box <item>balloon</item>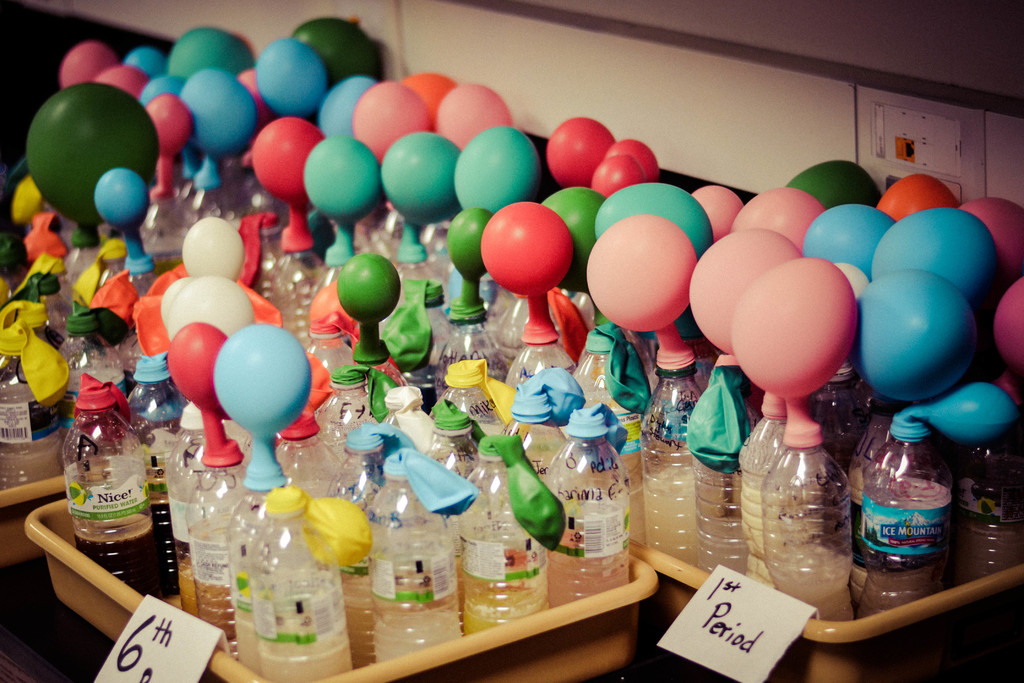
[x1=59, y1=44, x2=118, y2=90]
